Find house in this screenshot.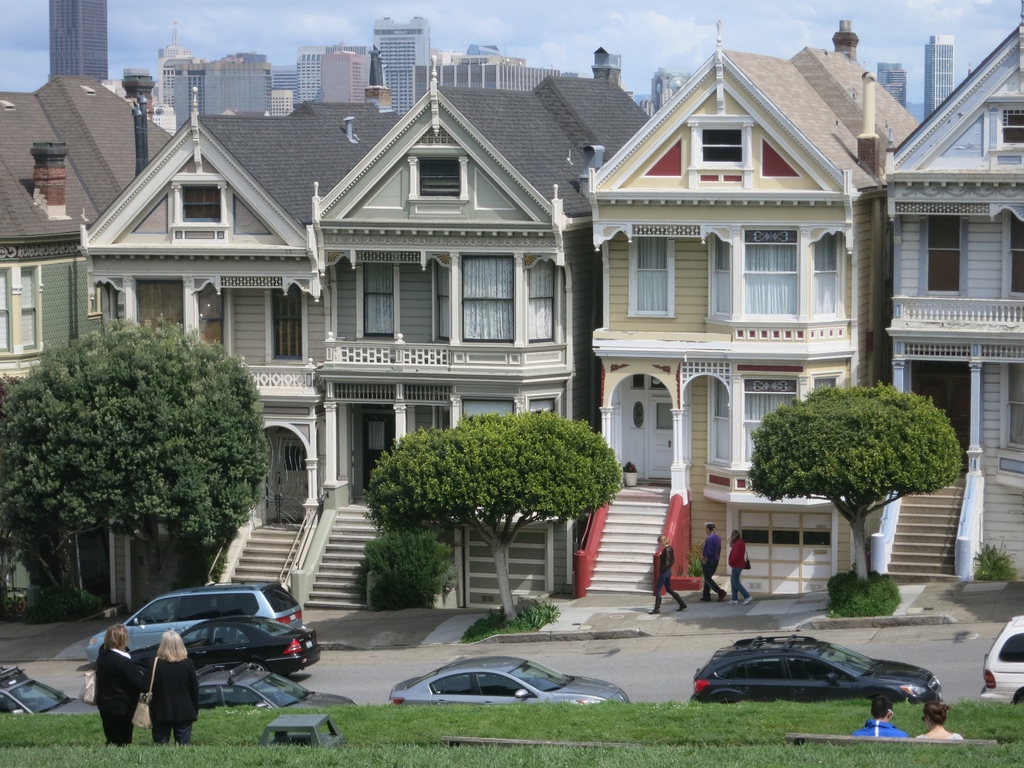
The bounding box for house is pyautogui.locateOnScreen(387, 10, 433, 105).
